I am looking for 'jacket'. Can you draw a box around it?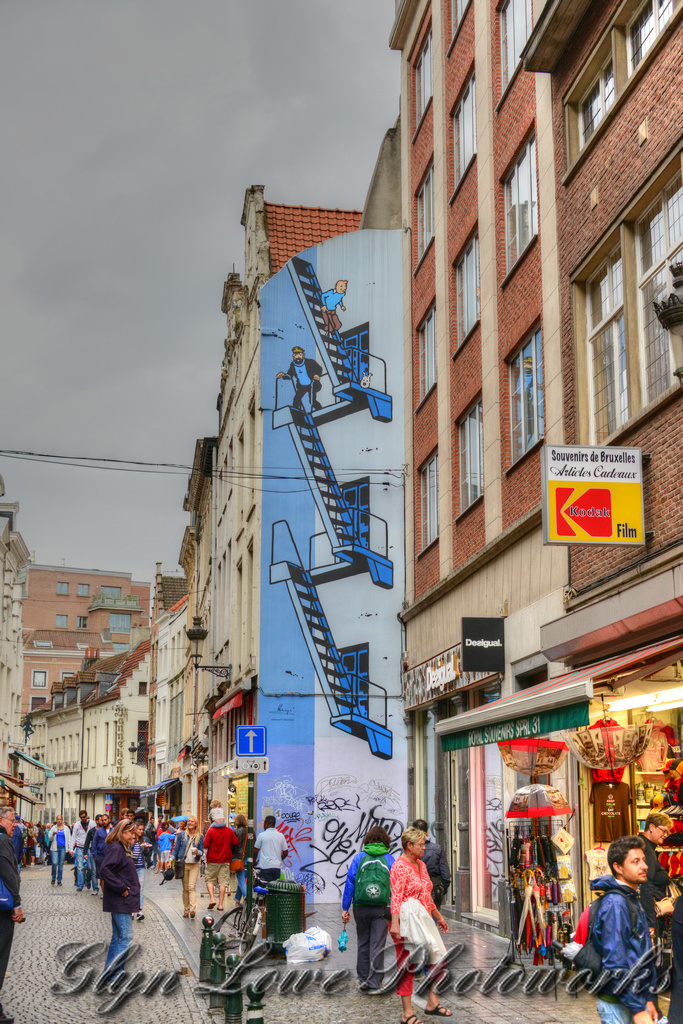
Sure, the bounding box is 98,841,141,914.
